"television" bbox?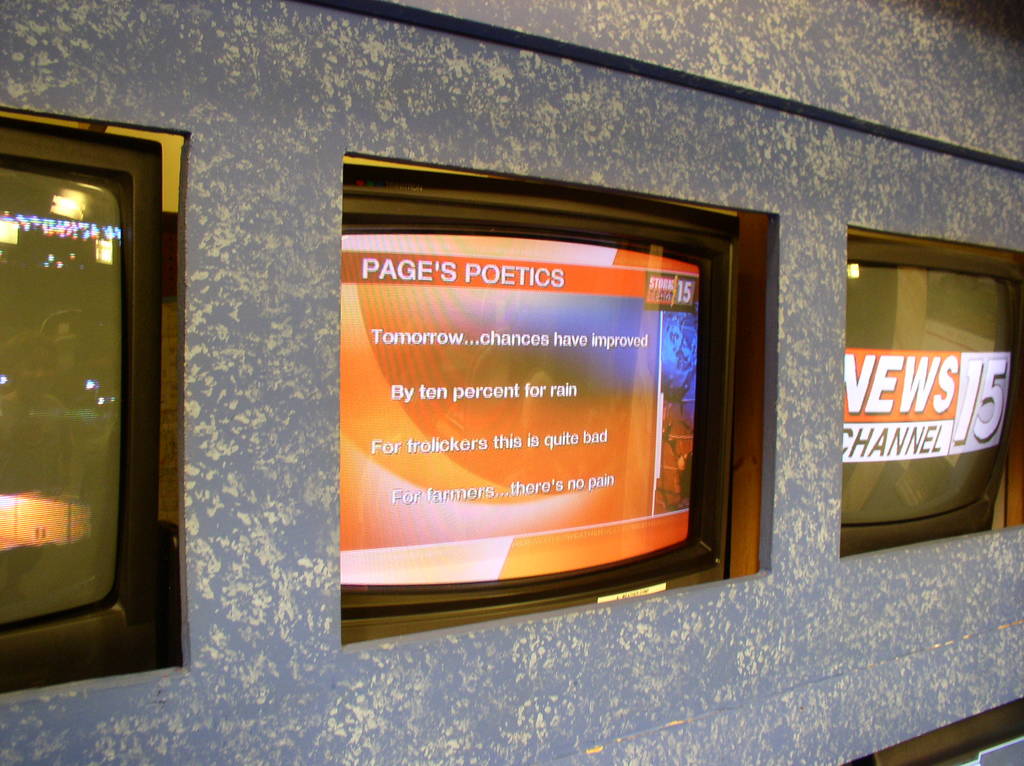
0:121:174:671
